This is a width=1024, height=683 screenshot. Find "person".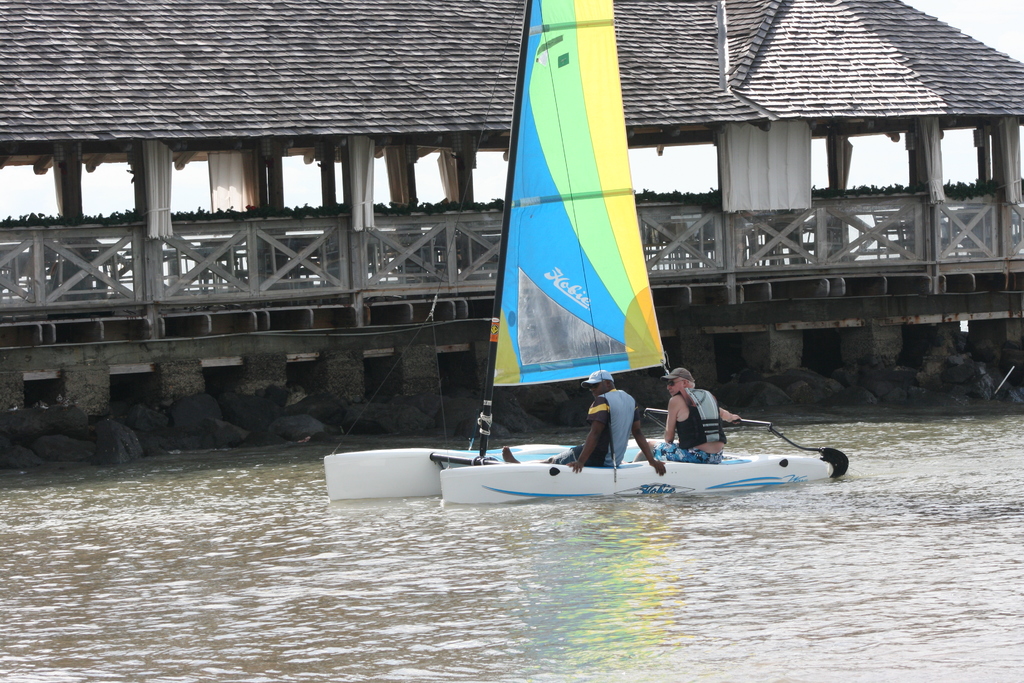
Bounding box: <box>506,368,672,484</box>.
